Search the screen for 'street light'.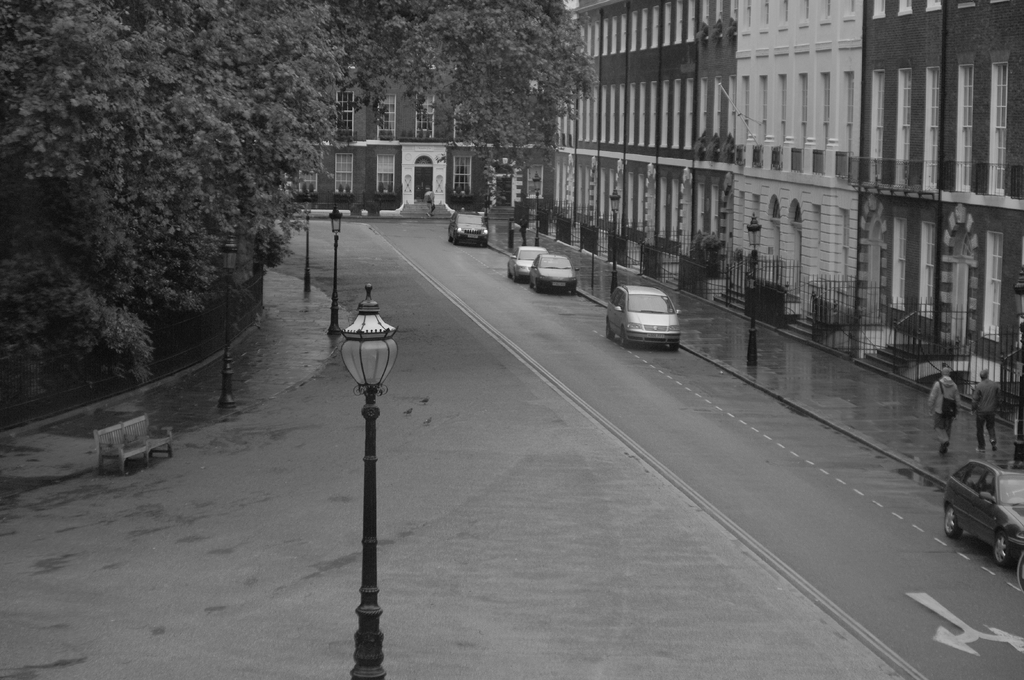
Found at bbox=(335, 286, 403, 674).
